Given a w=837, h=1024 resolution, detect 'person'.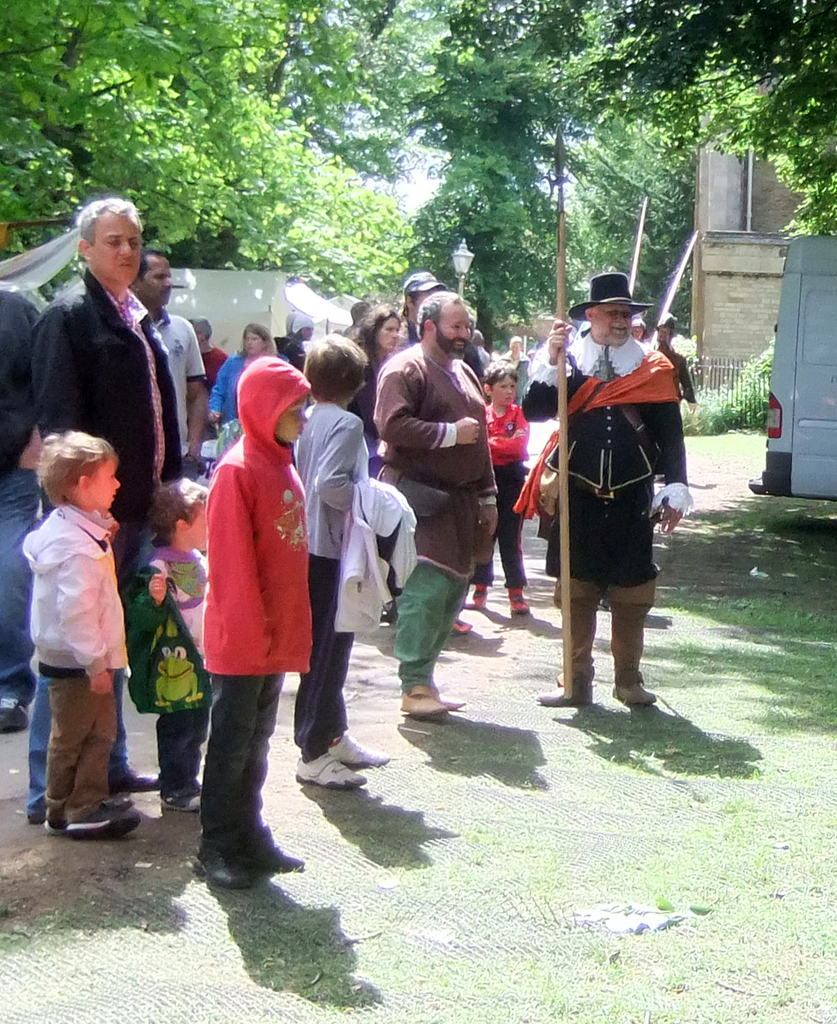
bbox=(341, 293, 376, 334).
